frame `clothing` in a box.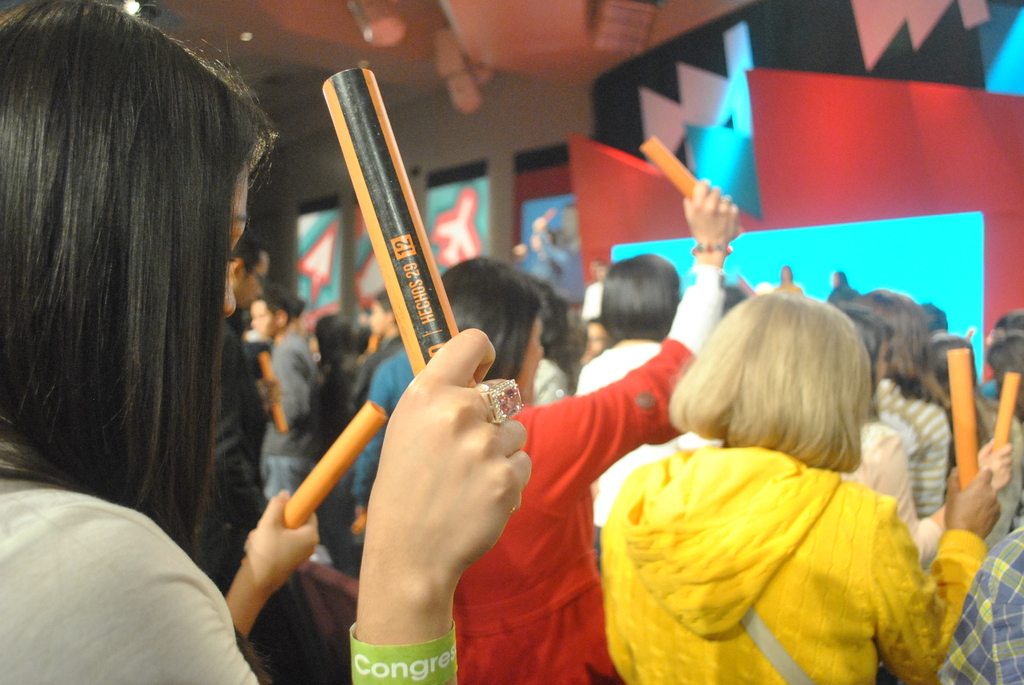
<box>876,410,920,457</box>.
